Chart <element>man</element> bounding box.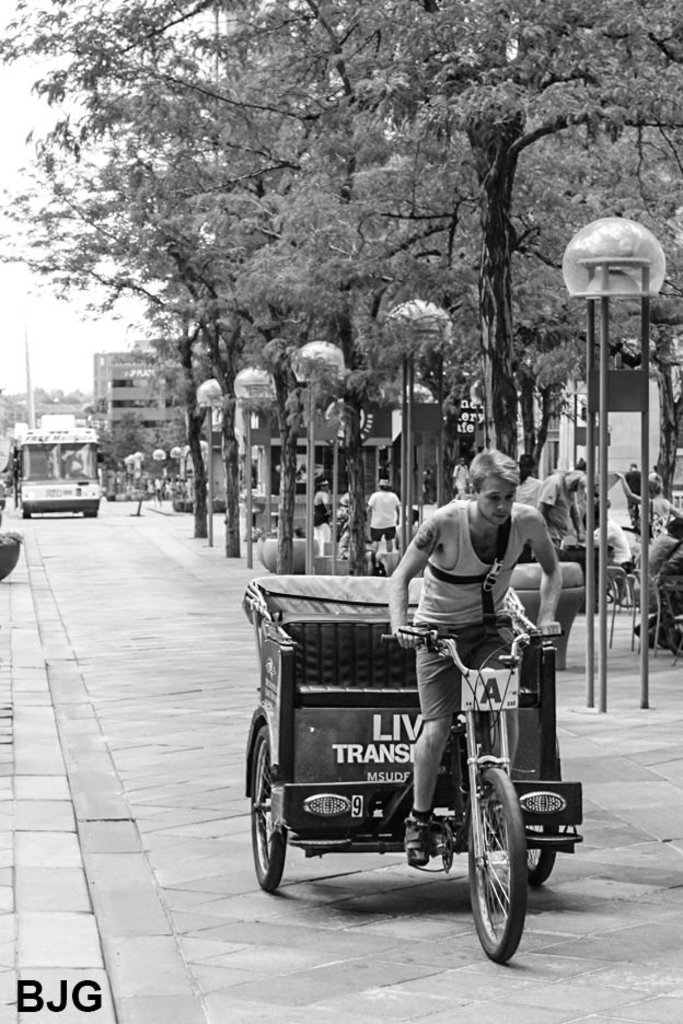
Charted: [left=345, top=467, right=562, bottom=845].
